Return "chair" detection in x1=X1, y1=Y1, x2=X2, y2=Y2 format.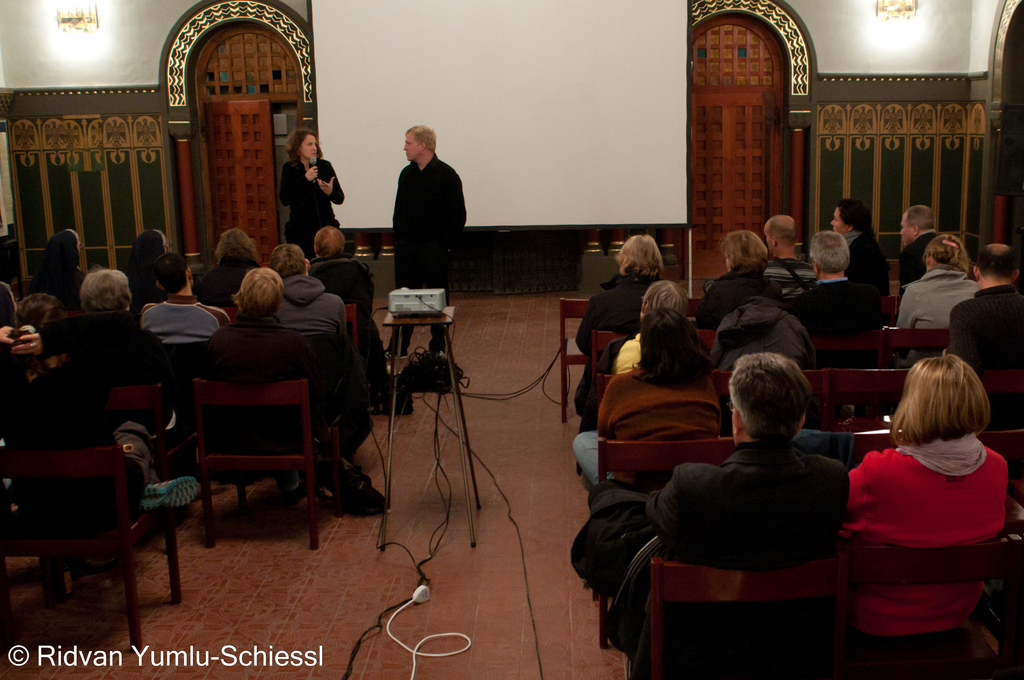
x1=842, y1=526, x2=1023, y2=679.
